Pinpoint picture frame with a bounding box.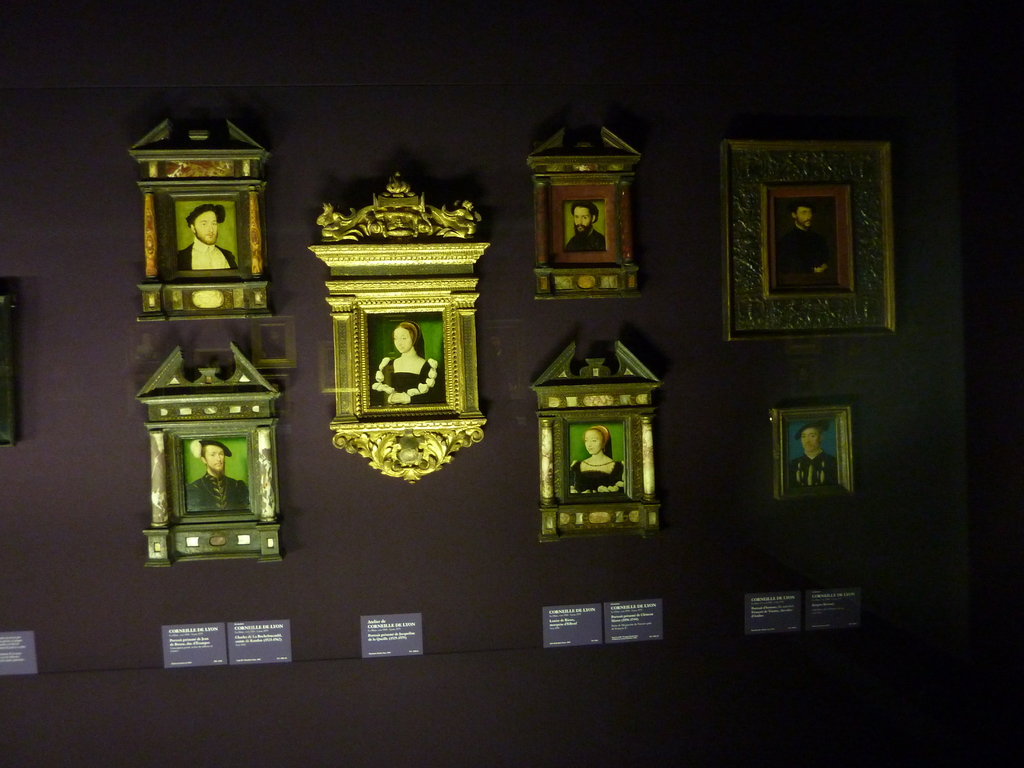
{"left": 136, "top": 340, "right": 280, "bottom": 570}.
